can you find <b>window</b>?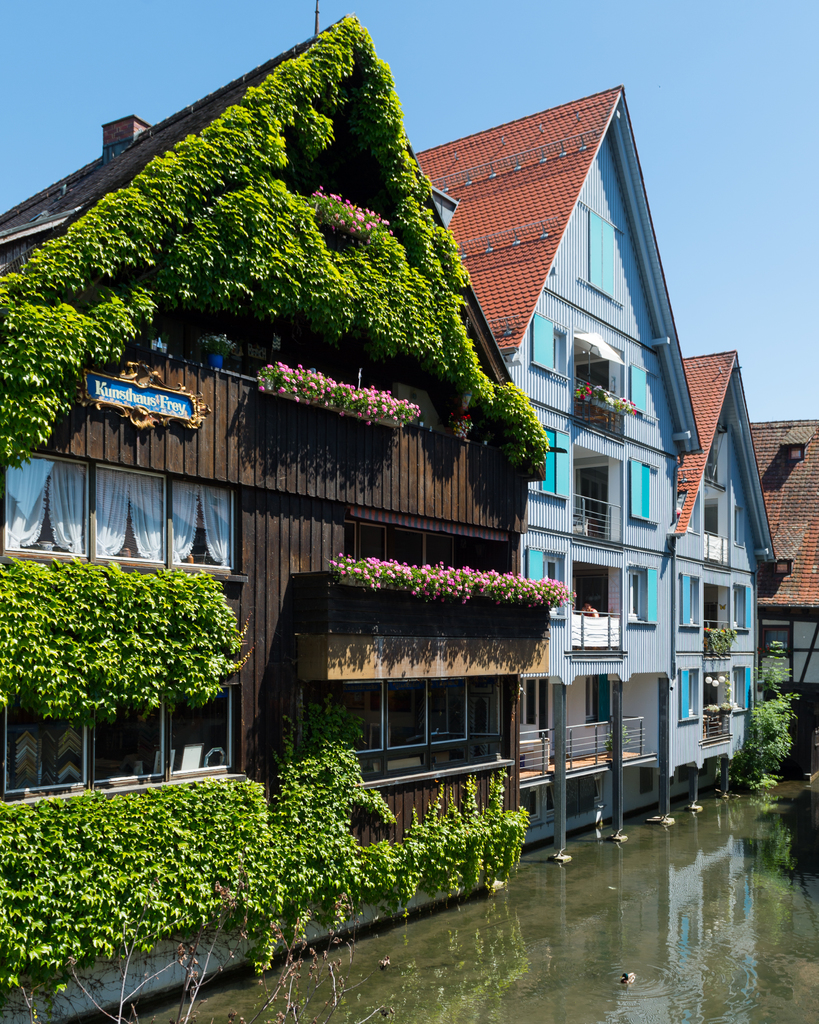
Yes, bounding box: 589, 213, 615, 299.
